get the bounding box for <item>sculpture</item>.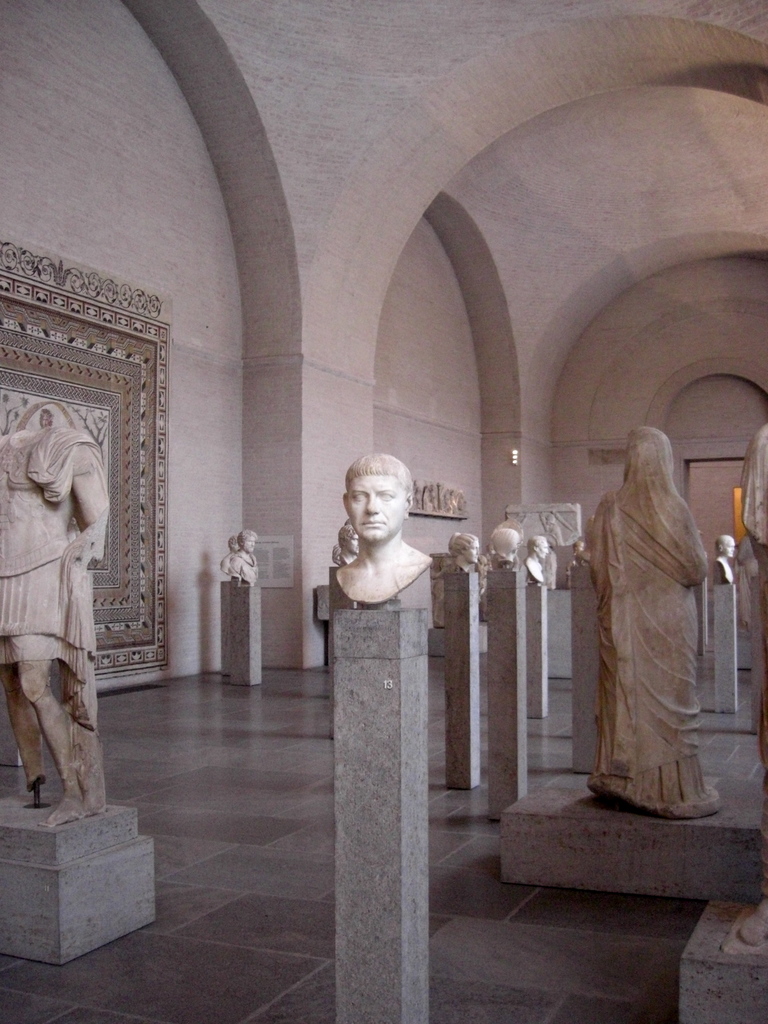
<box>218,535,237,575</box>.
